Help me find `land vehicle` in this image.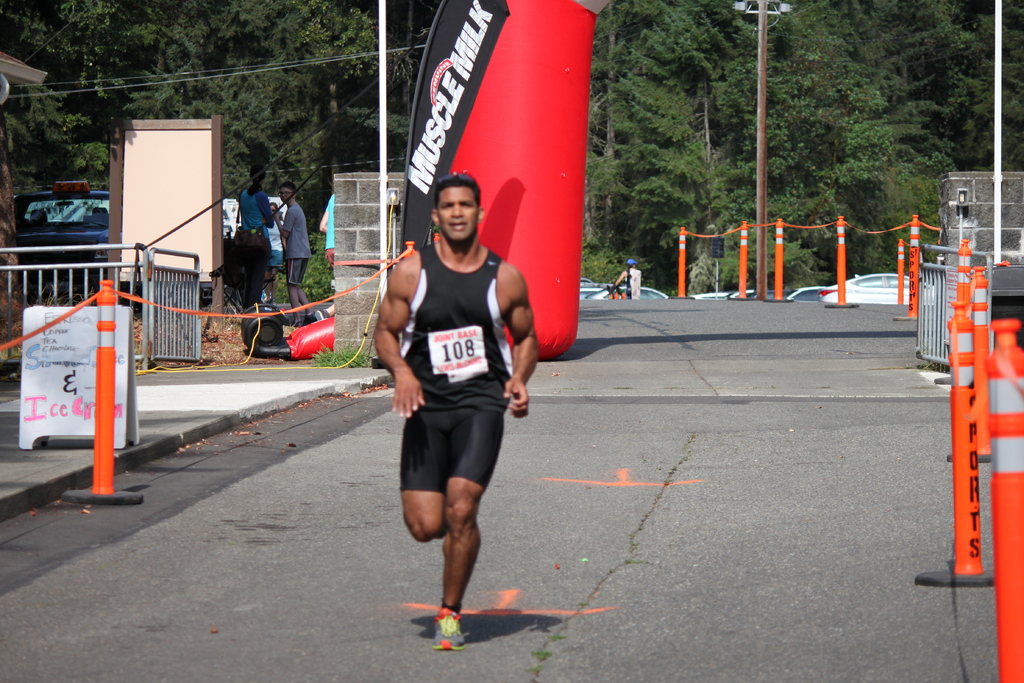
Found it: 14,180,110,293.
